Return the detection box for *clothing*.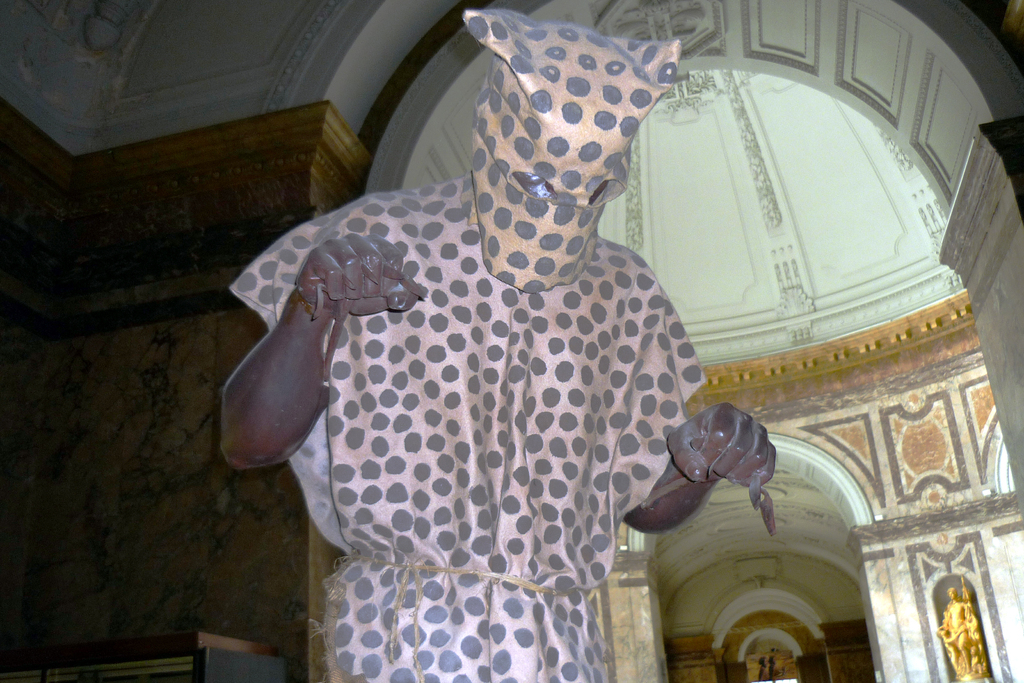
(left=940, top=603, right=984, bottom=682).
